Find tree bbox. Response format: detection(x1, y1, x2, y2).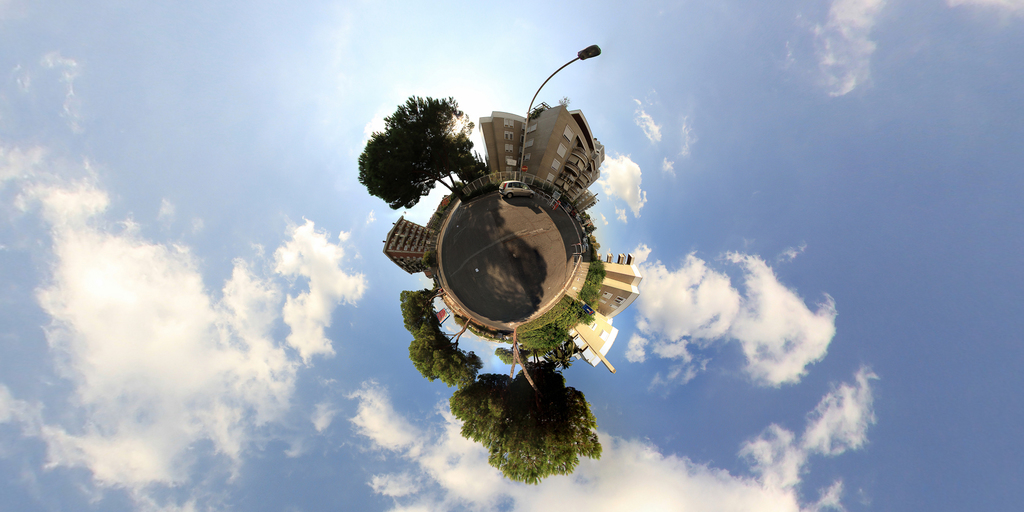
detection(394, 285, 452, 353).
